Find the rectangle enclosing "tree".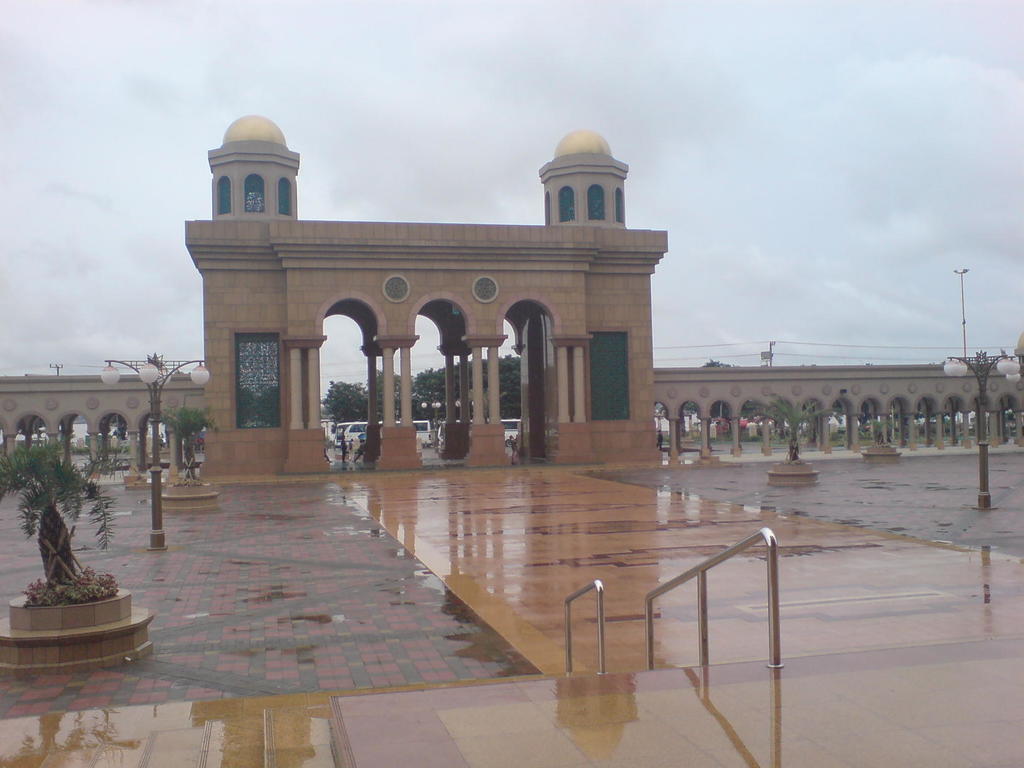
pyautogui.locateOnScreen(0, 440, 122, 591).
